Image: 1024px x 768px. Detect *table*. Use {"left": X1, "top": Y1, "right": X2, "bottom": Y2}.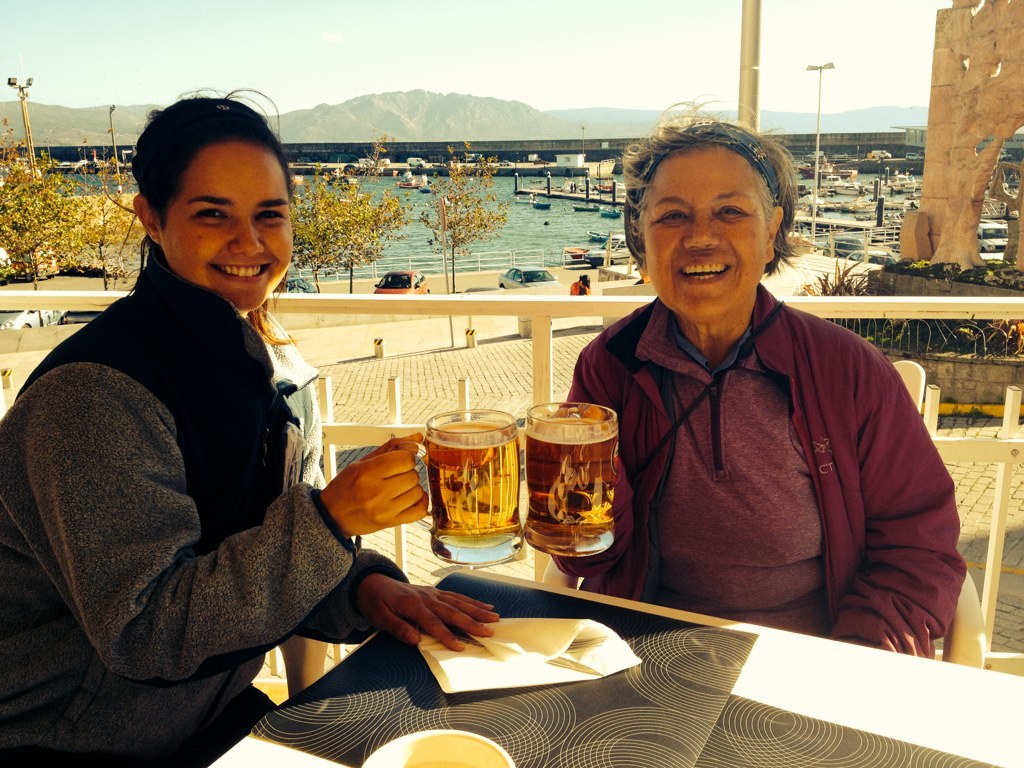
{"left": 206, "top": 567, "right": 1023, "bottom": 767}.
